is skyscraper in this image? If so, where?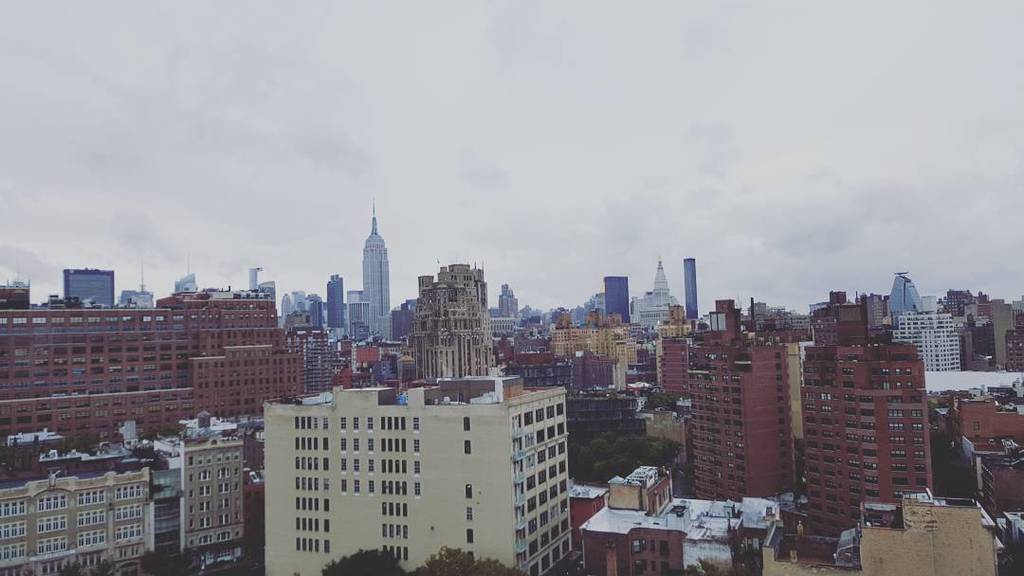
Yes, at left=322, top=278, right=349, bottom=331.
